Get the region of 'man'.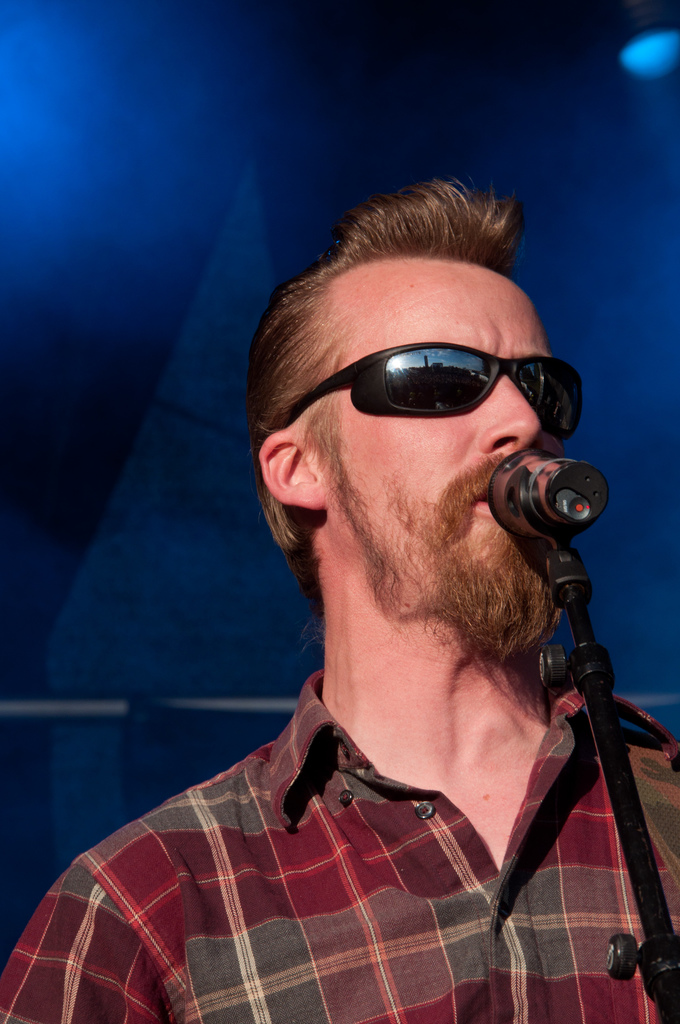
(59, 173, 679, 1023).
